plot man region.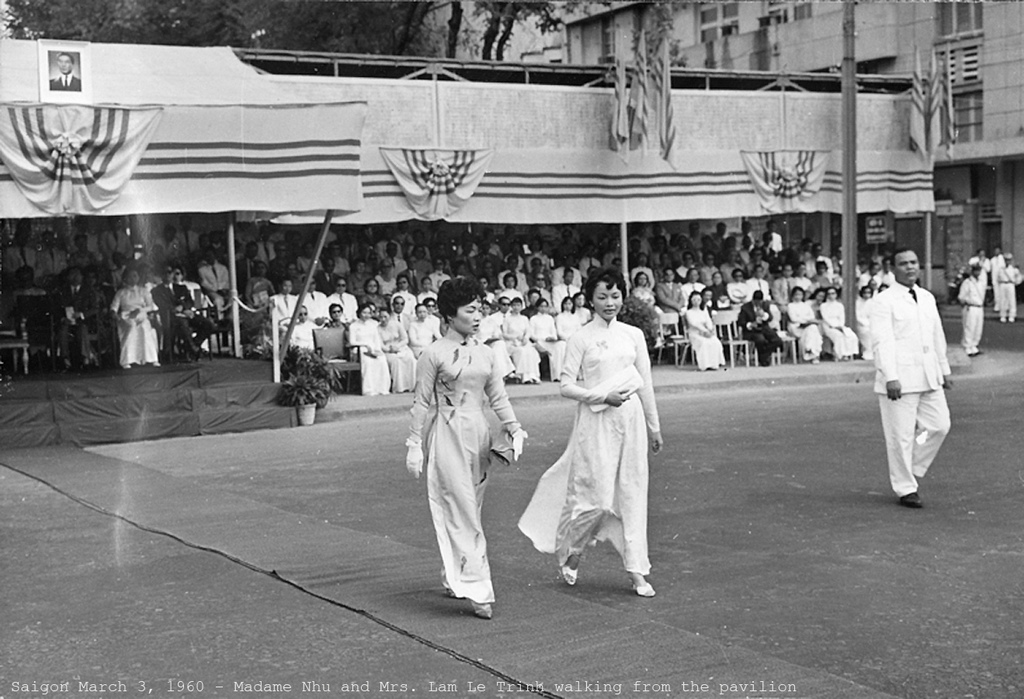
Plotted at x1=331, y1=276, x2=359, y2=325.
